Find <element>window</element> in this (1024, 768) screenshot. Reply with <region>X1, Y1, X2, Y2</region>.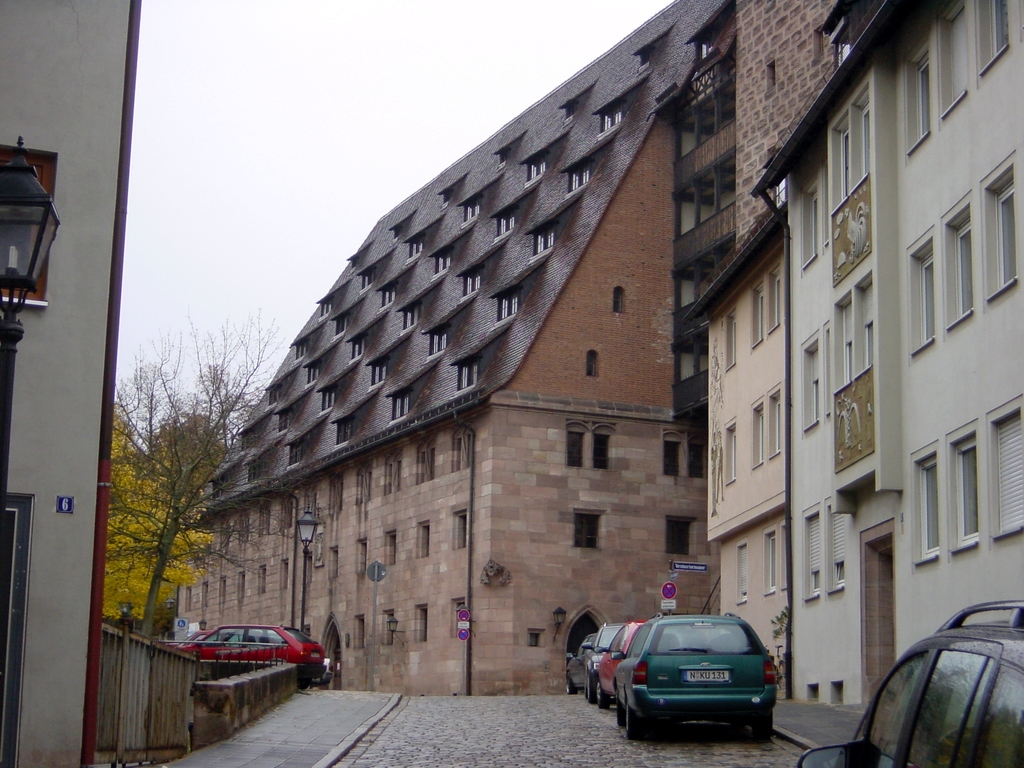
<region>853, 104, 873, 191</region>.
